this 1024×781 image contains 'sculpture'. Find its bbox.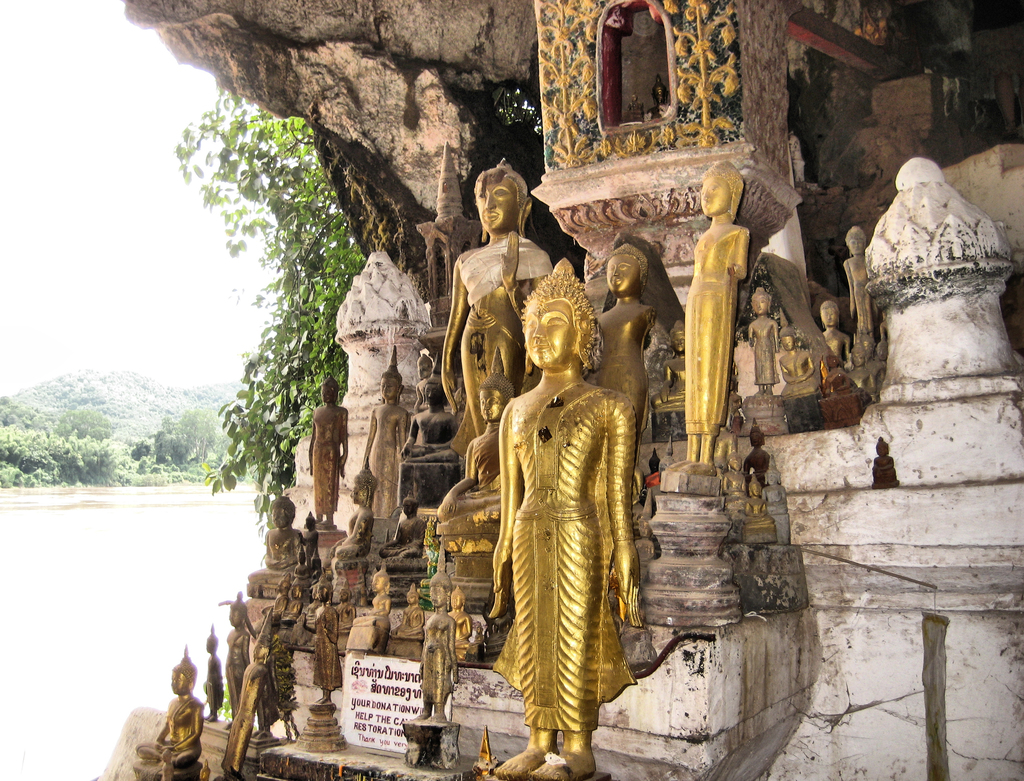
[434,156,557,501].
